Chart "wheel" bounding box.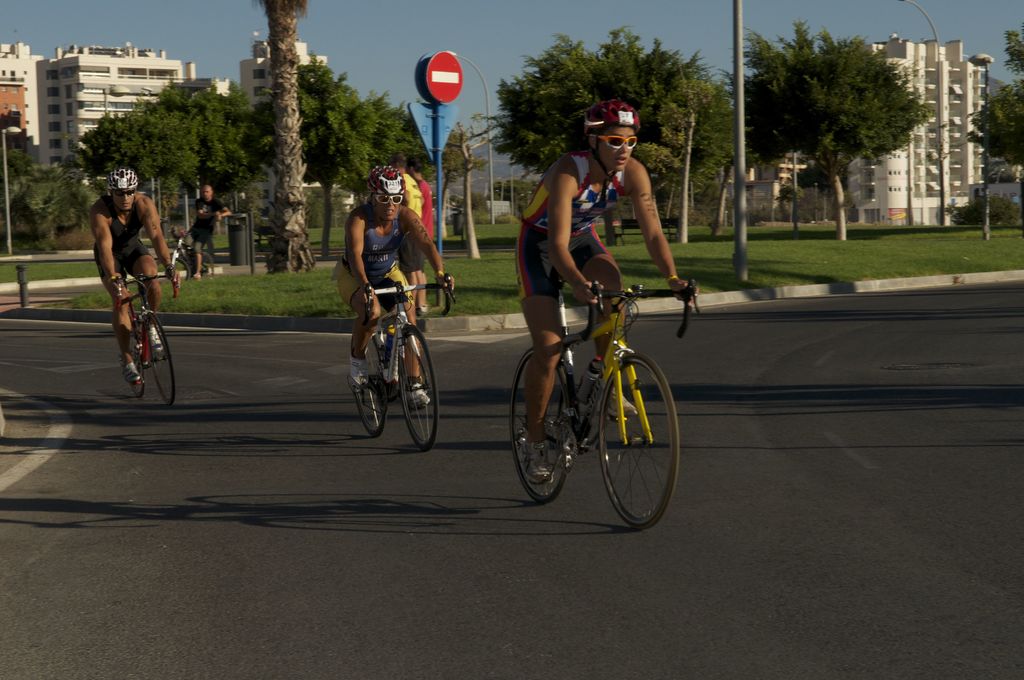
Charted: (509,339,572,506).
